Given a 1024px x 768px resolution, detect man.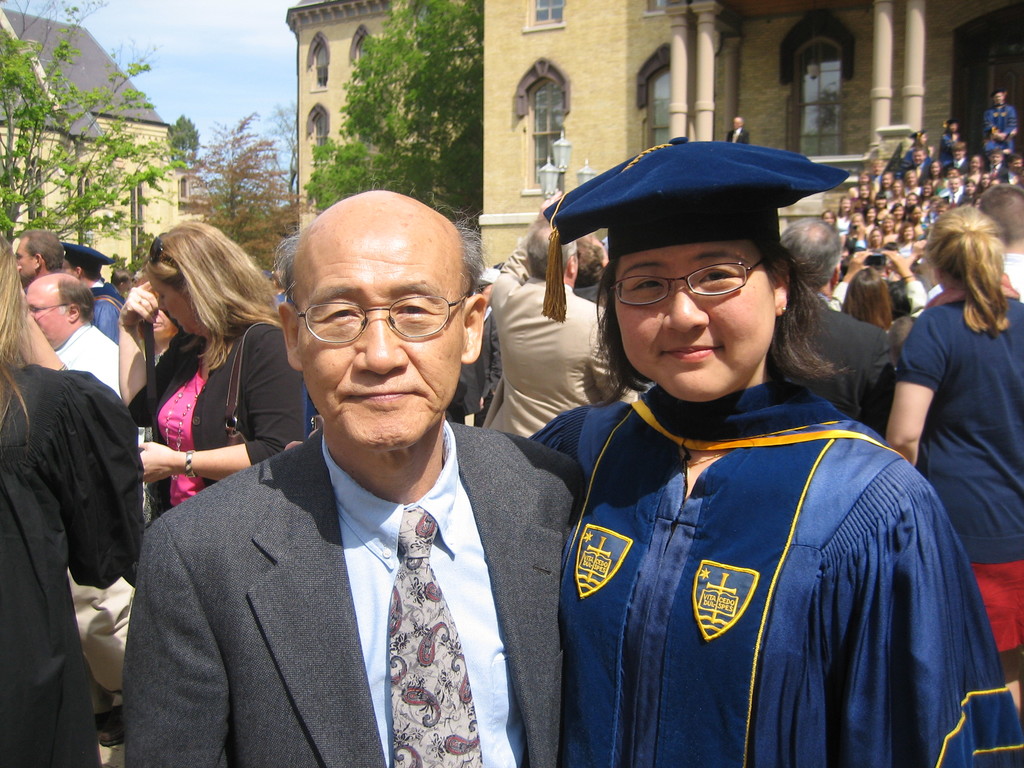
locate(925, 182, 1023, 303).
